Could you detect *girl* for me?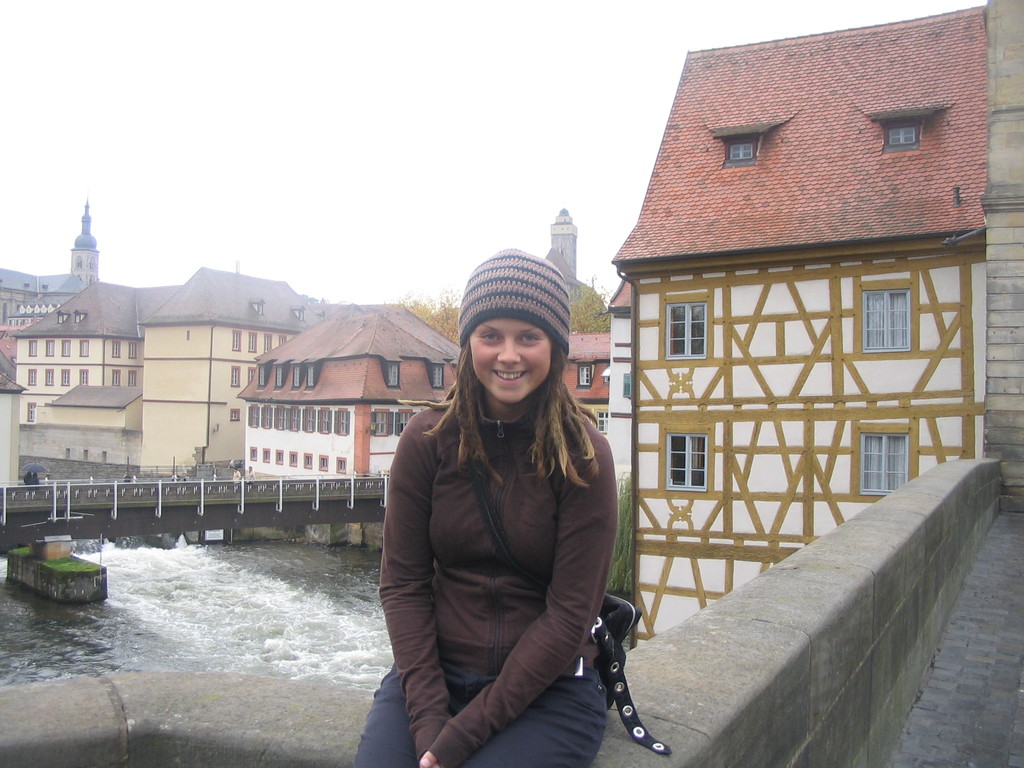
Detection result: [351,244,613,761].
